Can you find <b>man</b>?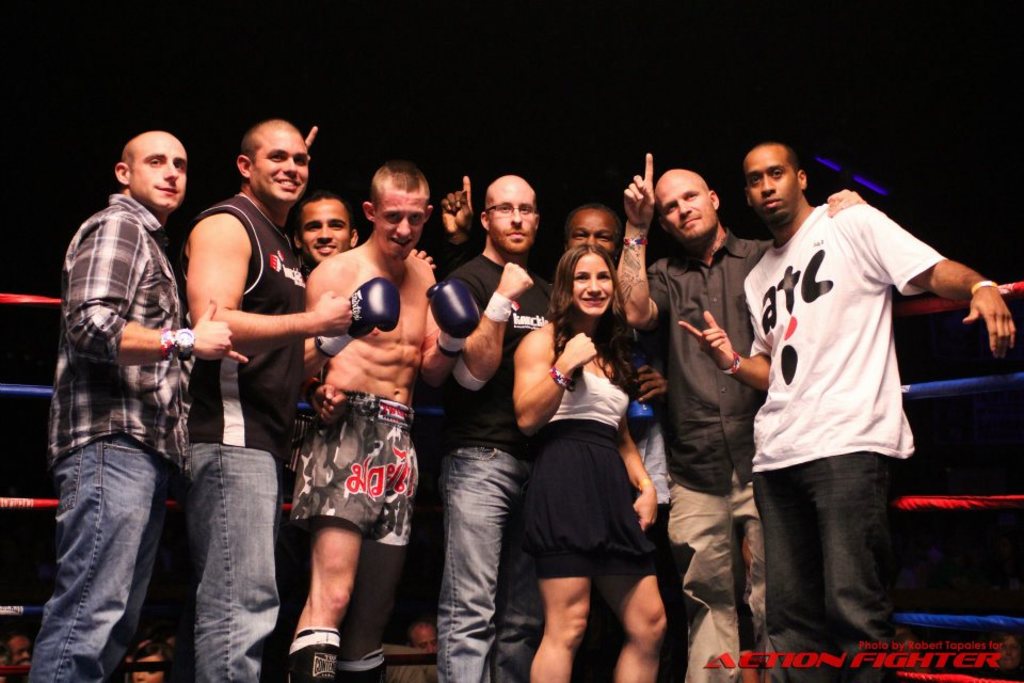
Yes, bounding box: [13,137,229,682].
